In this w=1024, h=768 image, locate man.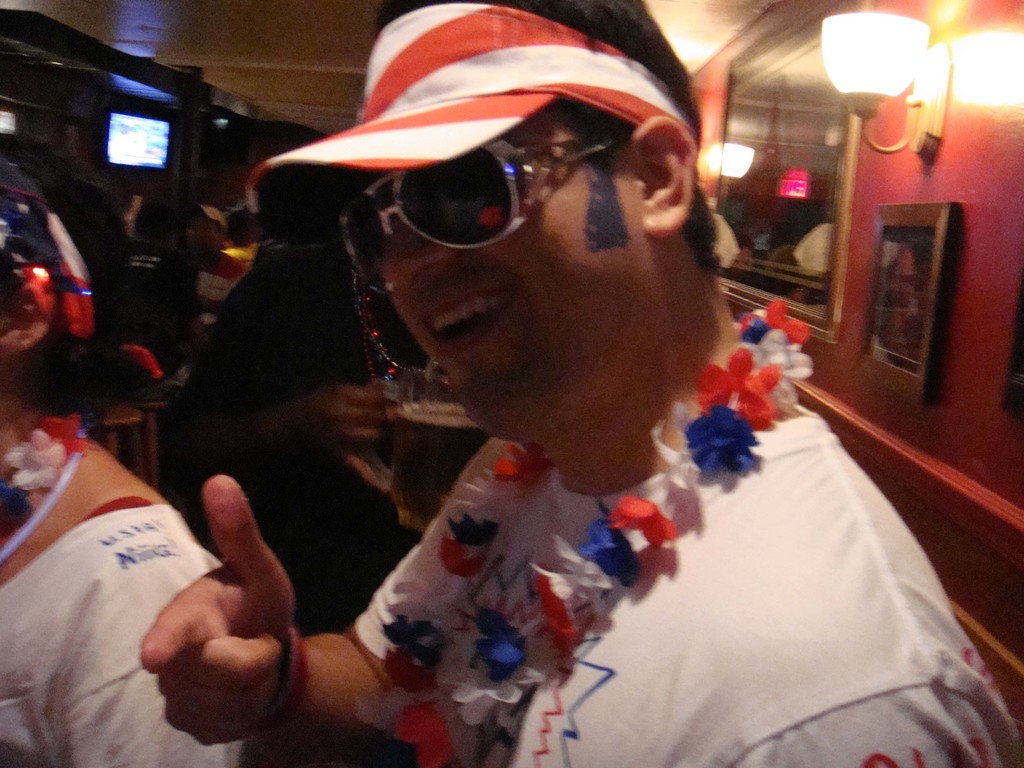
Bounding box: BBox(119, 30, 906, 721).
